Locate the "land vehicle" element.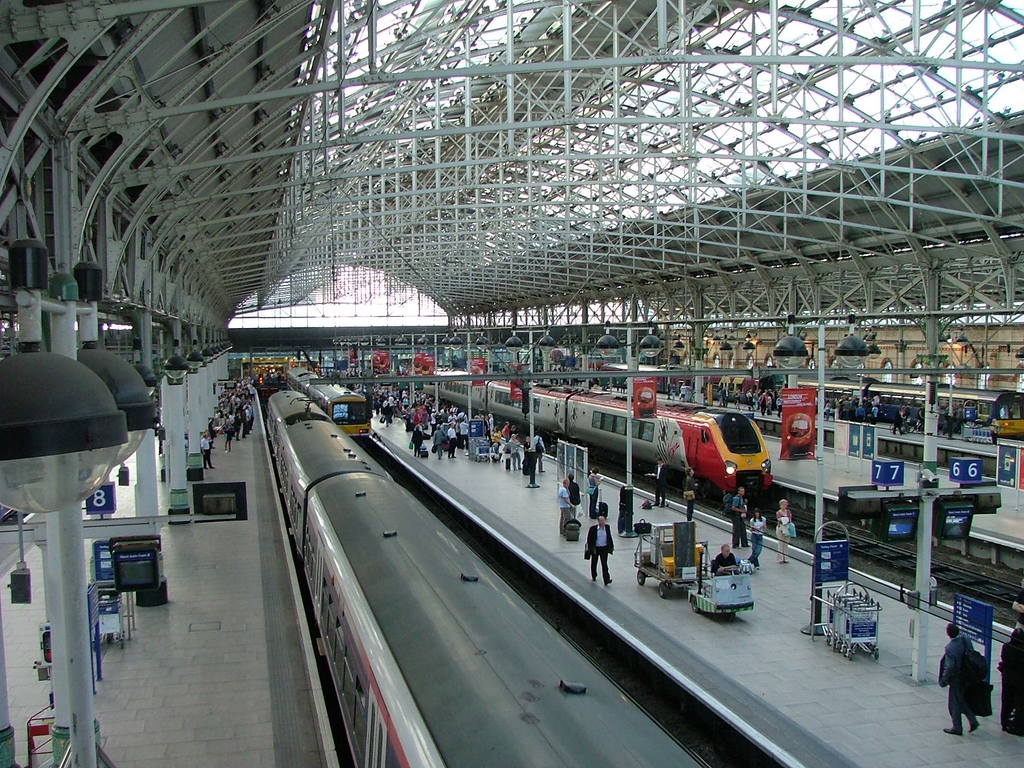
Element bbox: left=261, top=388, right=711, bottom=767.
